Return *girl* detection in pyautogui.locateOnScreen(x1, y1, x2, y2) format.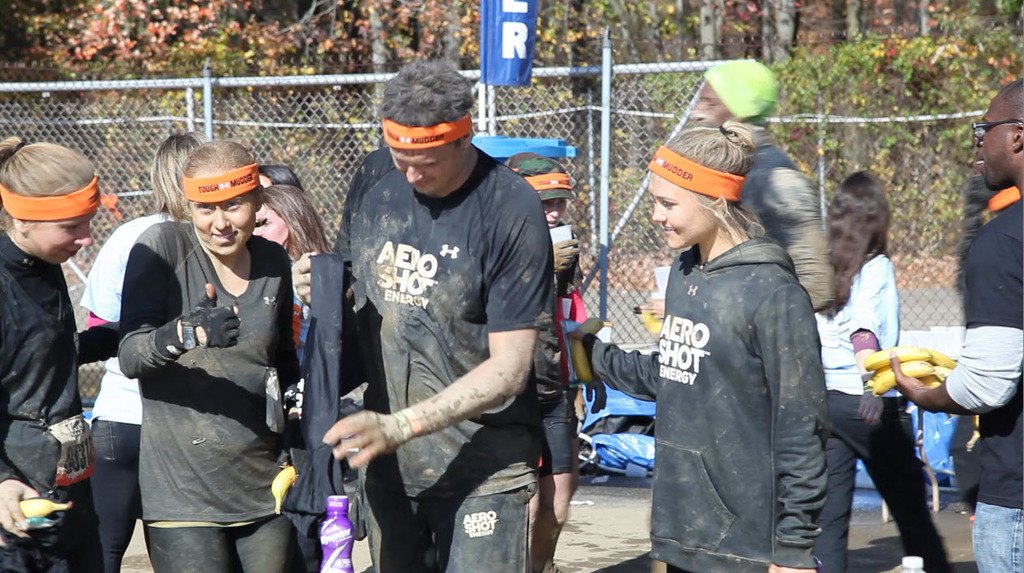
pyautogui.locateOnScreen(572, 122, 829, 572).
